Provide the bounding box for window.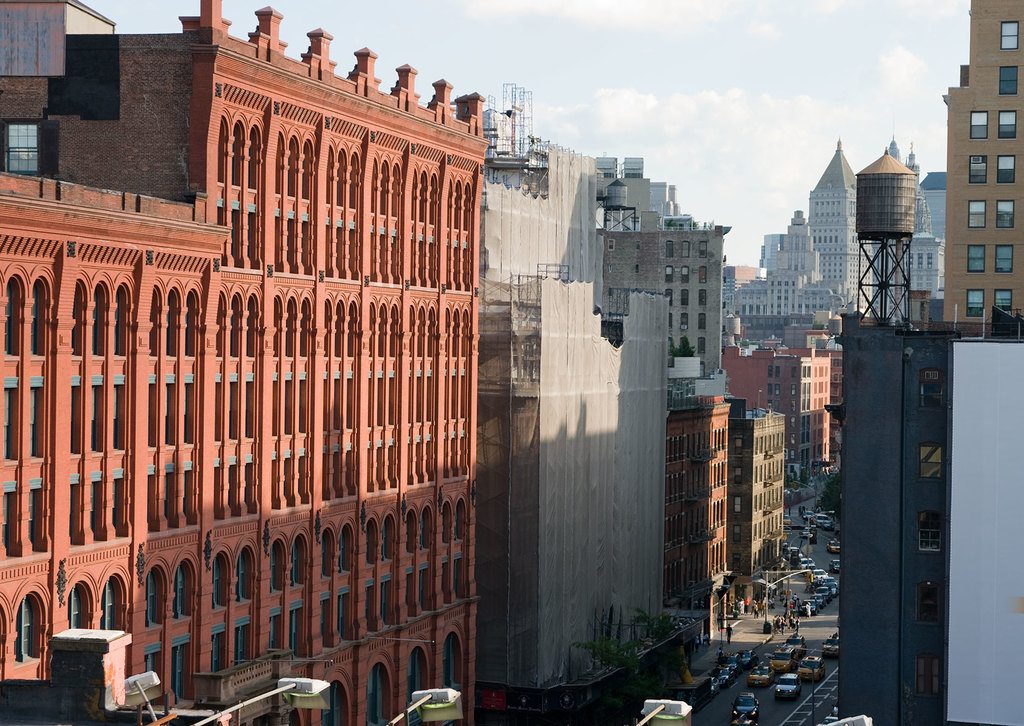
[left=409, top=163, right=438, bottom=225].
